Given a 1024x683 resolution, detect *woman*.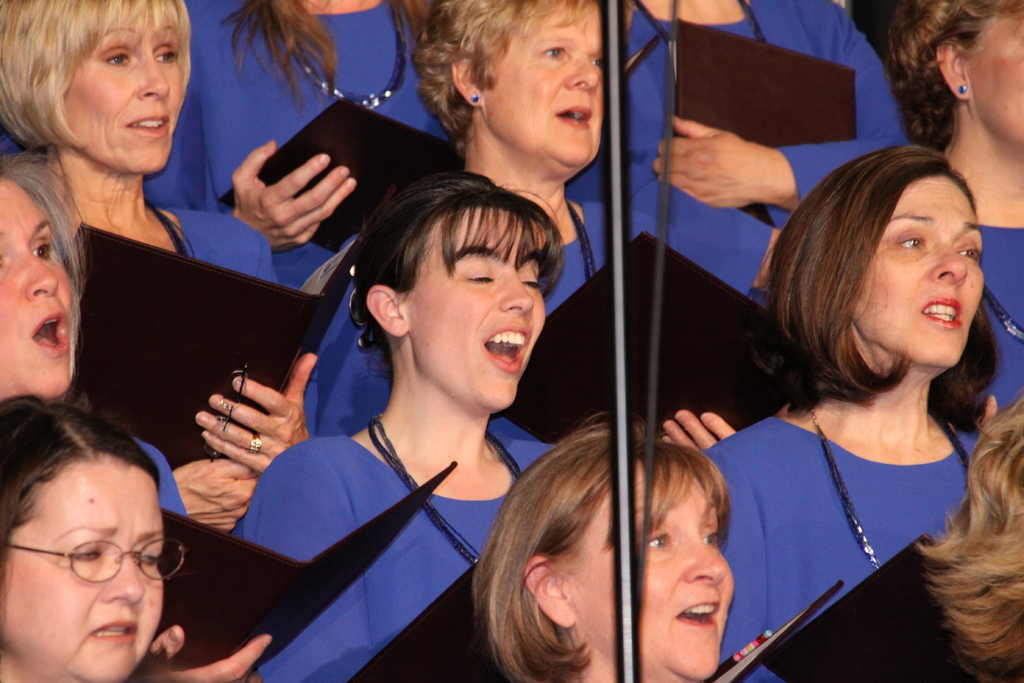
241 167 733 682.
